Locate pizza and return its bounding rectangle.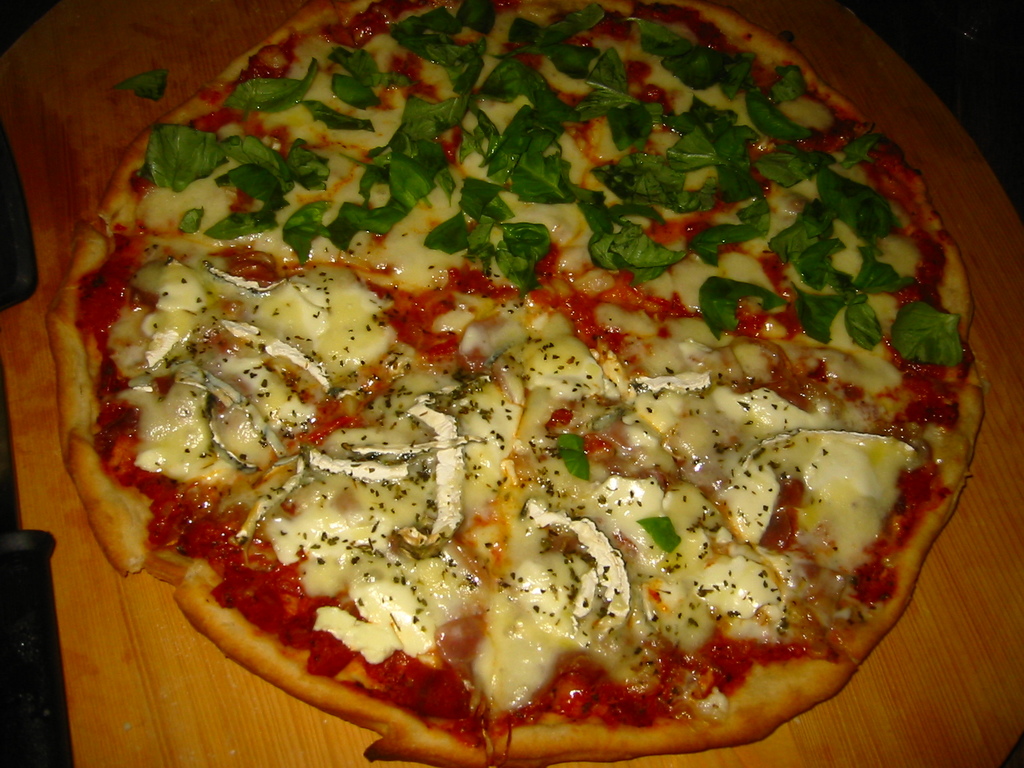
[x1=598, y1=335, x2=970, y2=664].
